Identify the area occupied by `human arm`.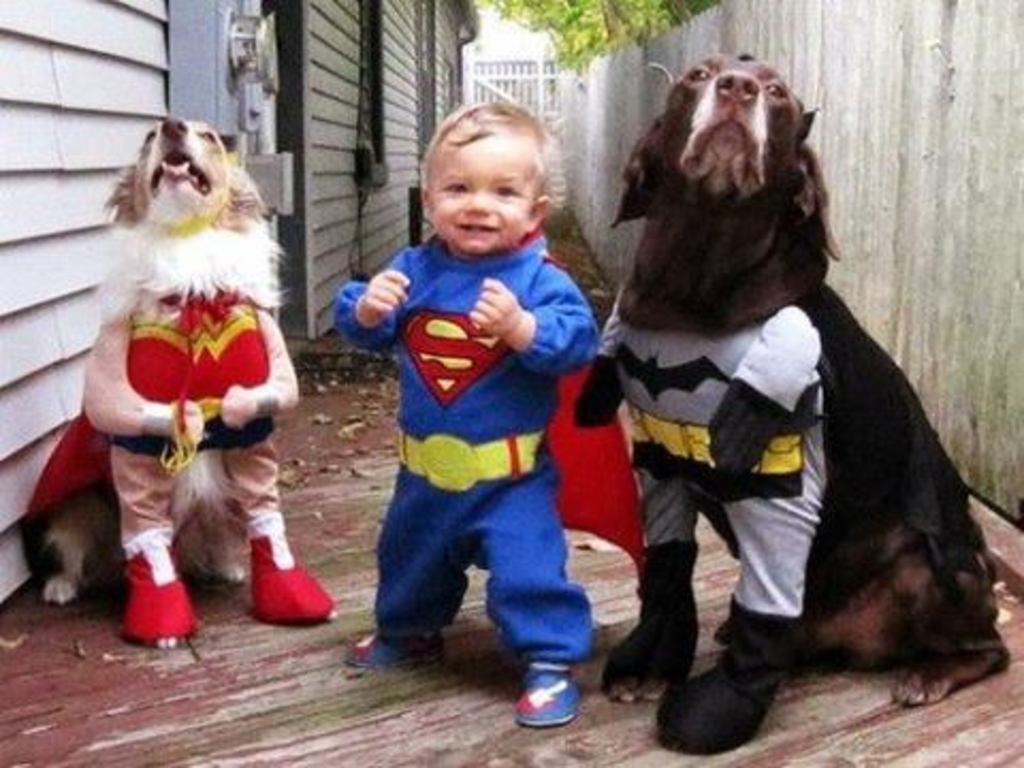
Area: <box>73,284,213,448</box>.
